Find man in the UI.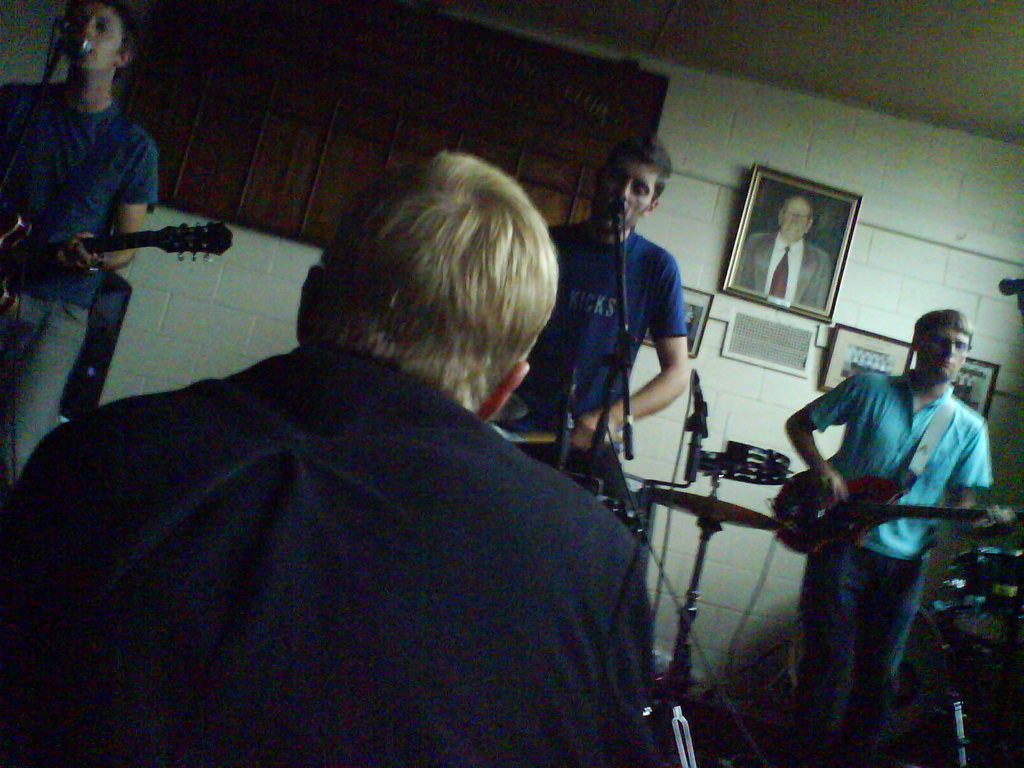
UI element at (493,142,690,484).
